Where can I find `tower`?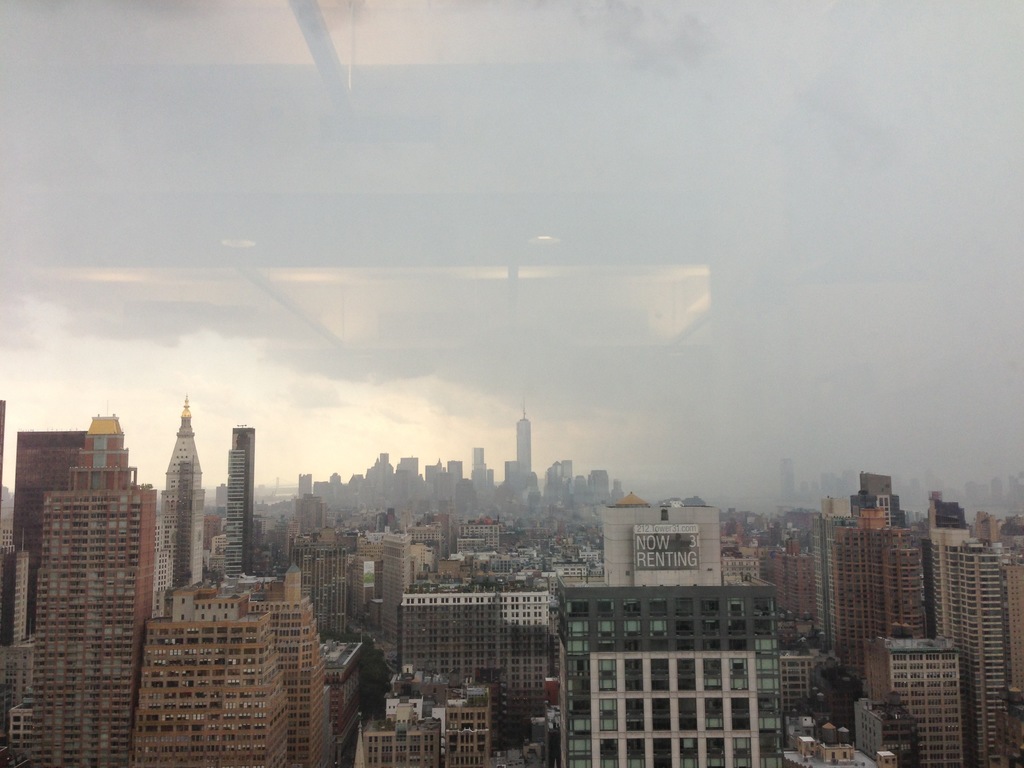
You can find it at detection(469, 445, 501, 513).
